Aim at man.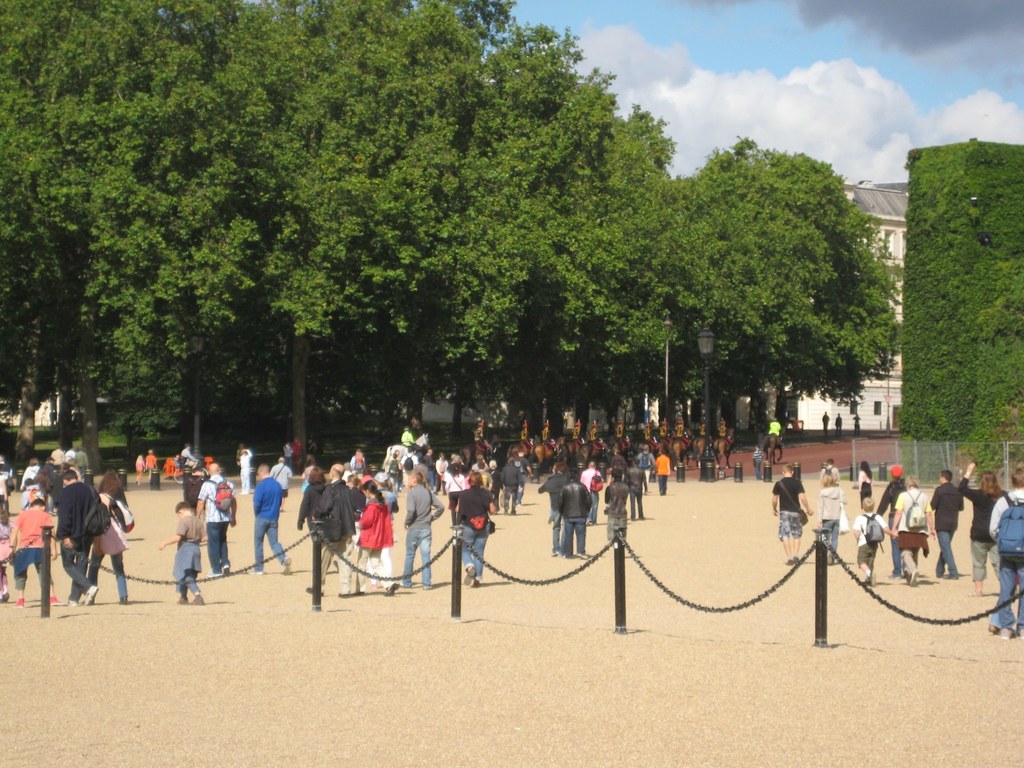
Aimed at [773, 466, 813, 561].
